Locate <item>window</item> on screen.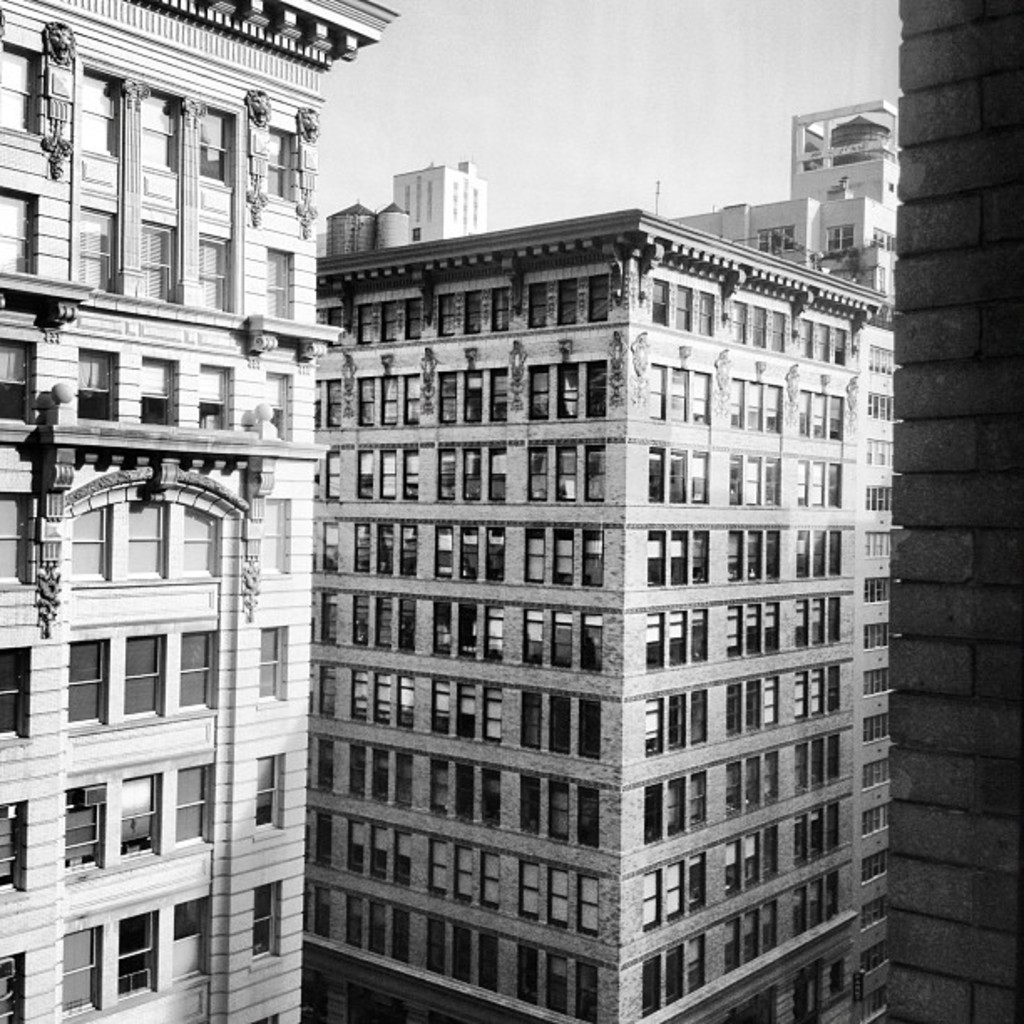
On screen at <box>574,964,599,1022</box>.
